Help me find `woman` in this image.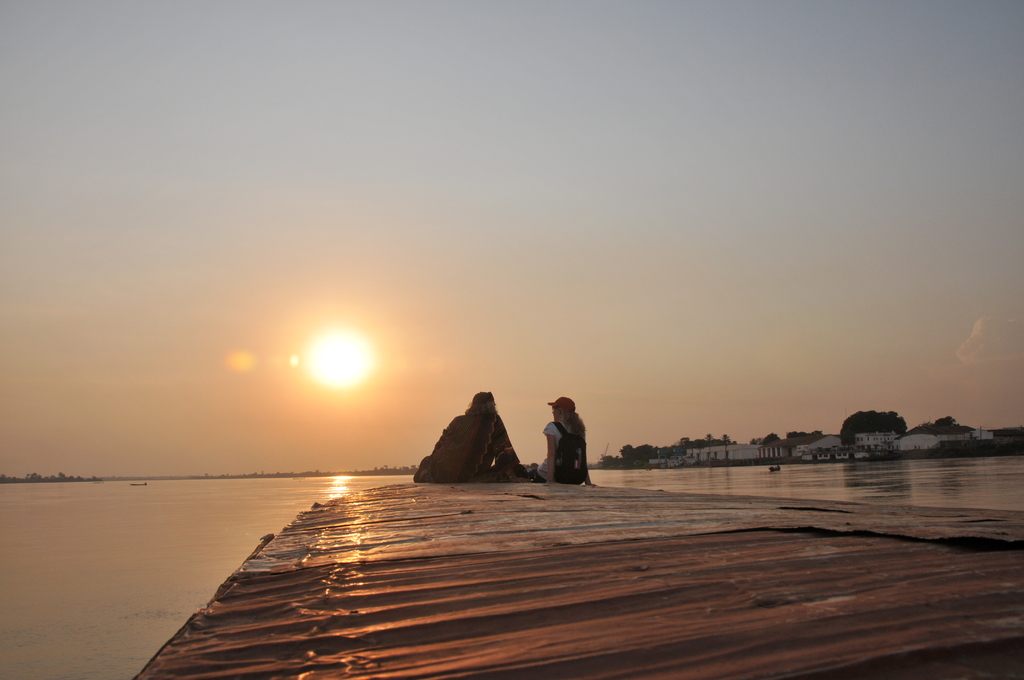
Found it: rect(438, 387, 527, 477).
